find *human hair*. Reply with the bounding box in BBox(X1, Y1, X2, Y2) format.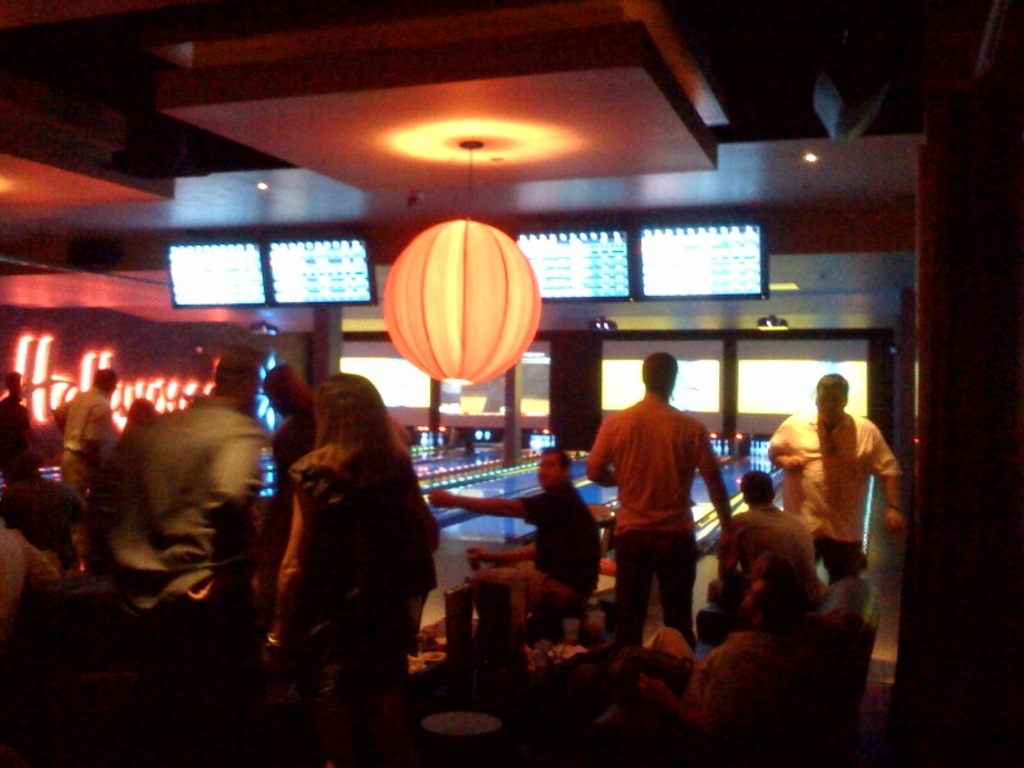
BBox(737, 466, 777, 504).
